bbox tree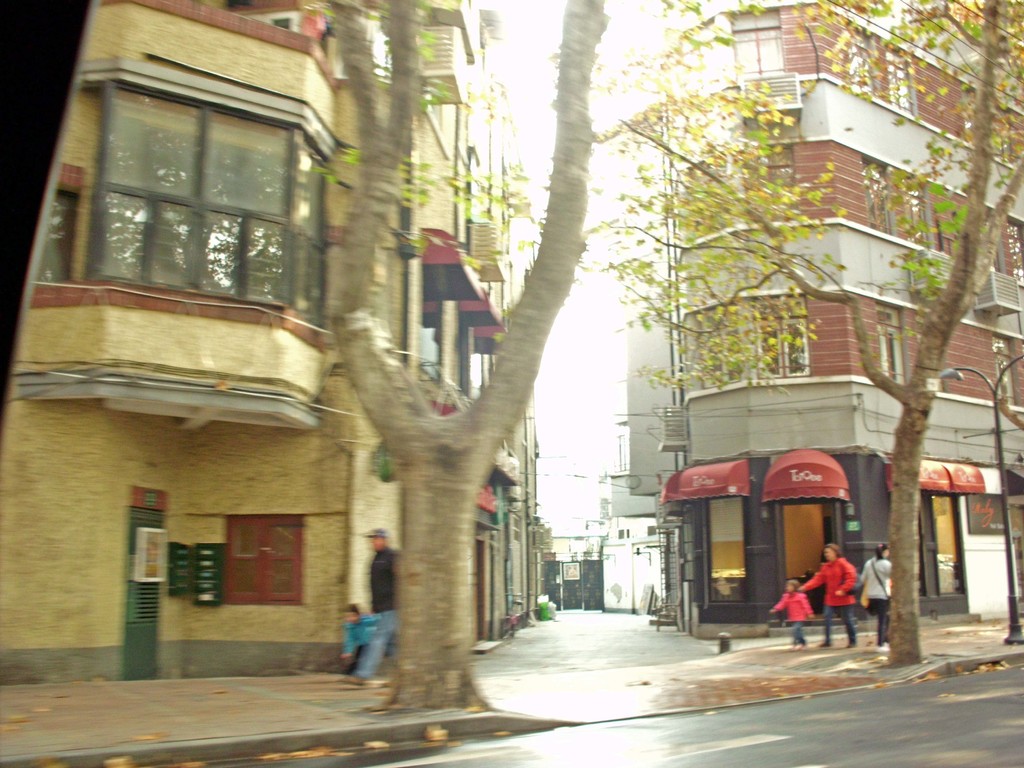
{"x1": 300, "y1": 0, "x2": 609, "y2": 708}
